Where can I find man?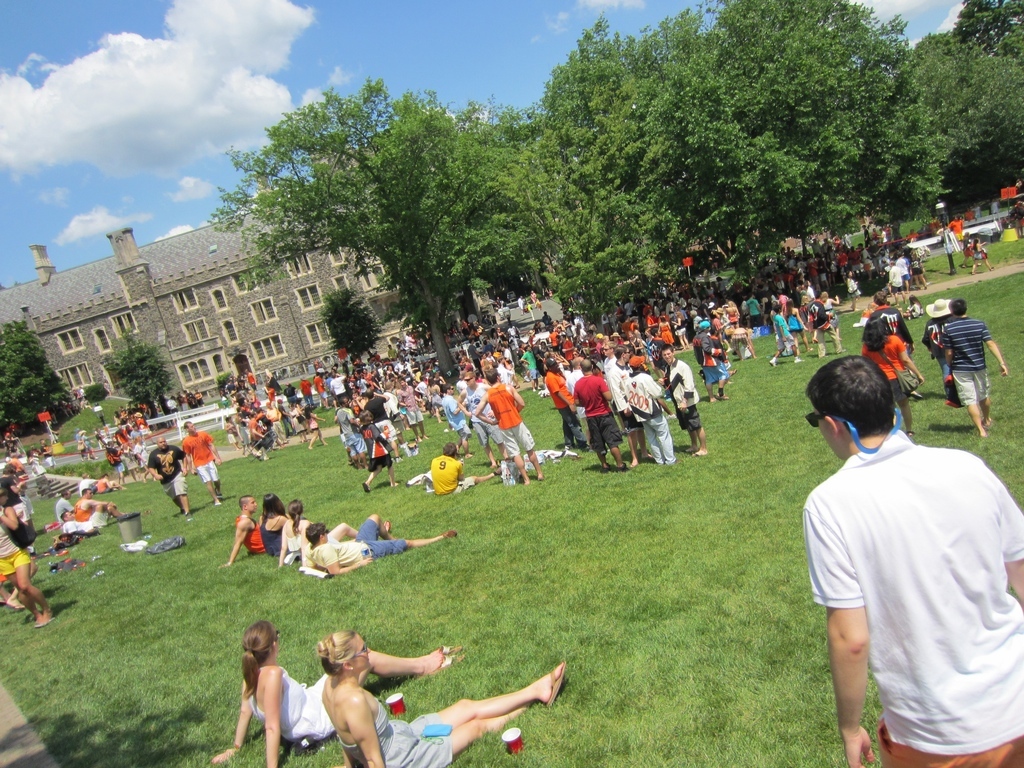
You can find it at left=303, top=512, right=462, bottom=578.
